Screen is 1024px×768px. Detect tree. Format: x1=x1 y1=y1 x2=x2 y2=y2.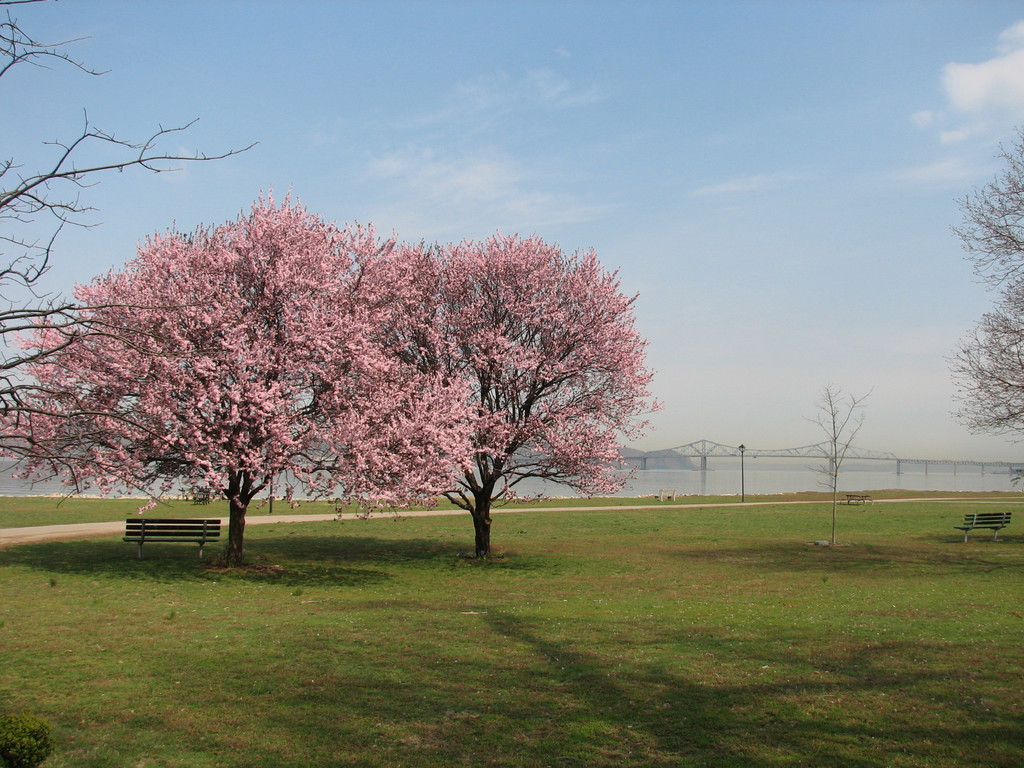
x1=0 y1=0 x2=255 y2=499.
